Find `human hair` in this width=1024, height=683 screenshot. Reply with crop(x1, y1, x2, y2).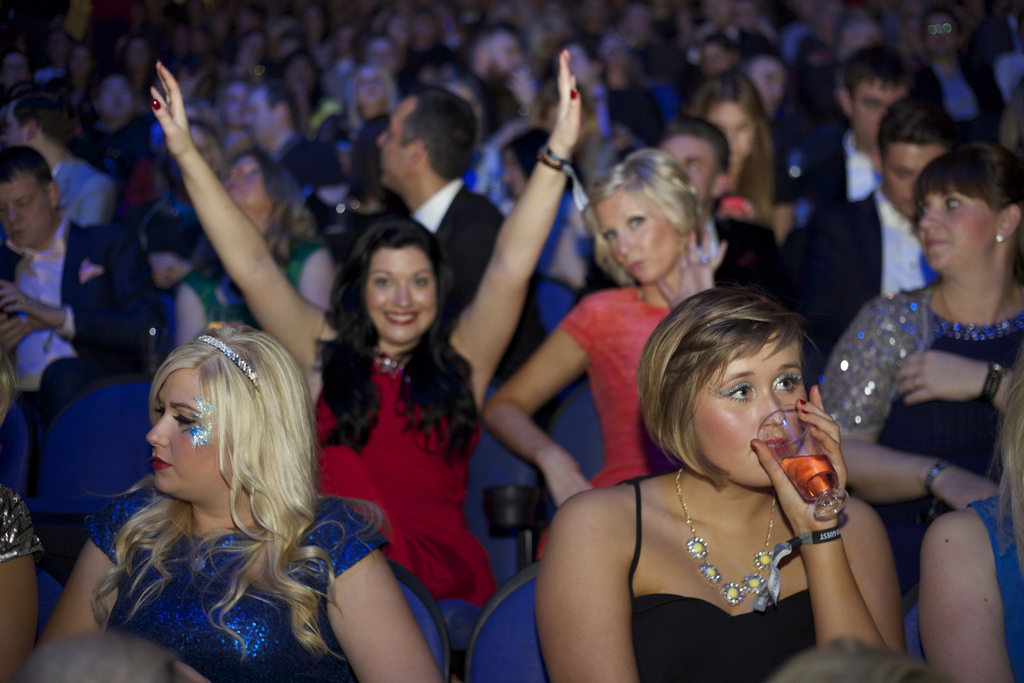
crop(397, 83, 477, 179).
